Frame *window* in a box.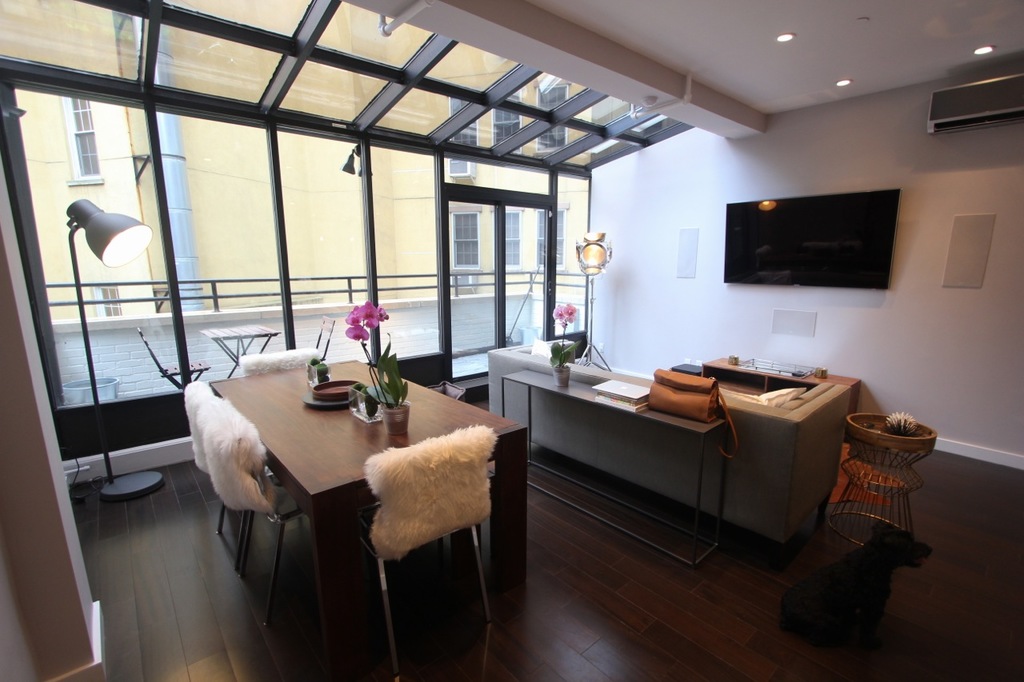
(left=534, top=85, right=569, bottom=152).
